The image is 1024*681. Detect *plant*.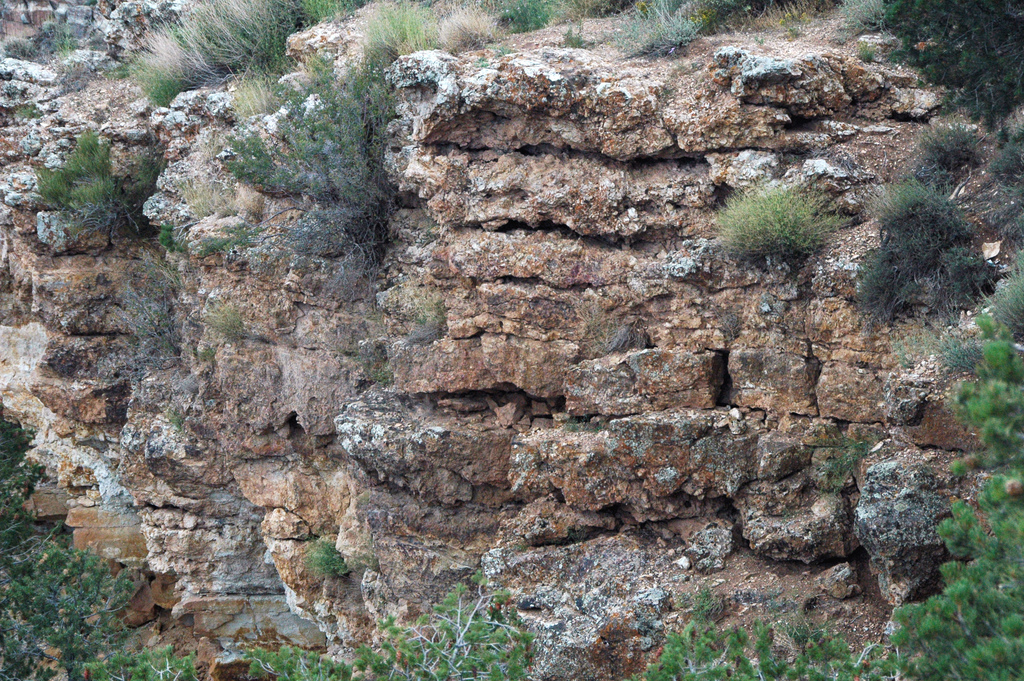
Detection: [x1=19, y1=113, x2=158, y2=249].
